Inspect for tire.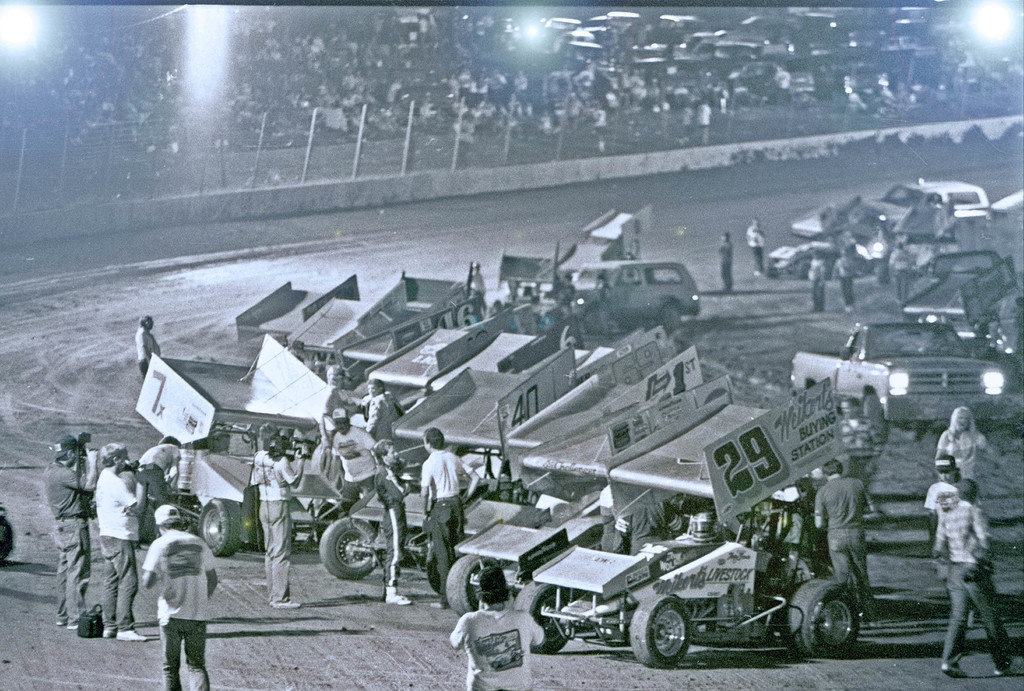
Inspection: [782,582,867,662].
